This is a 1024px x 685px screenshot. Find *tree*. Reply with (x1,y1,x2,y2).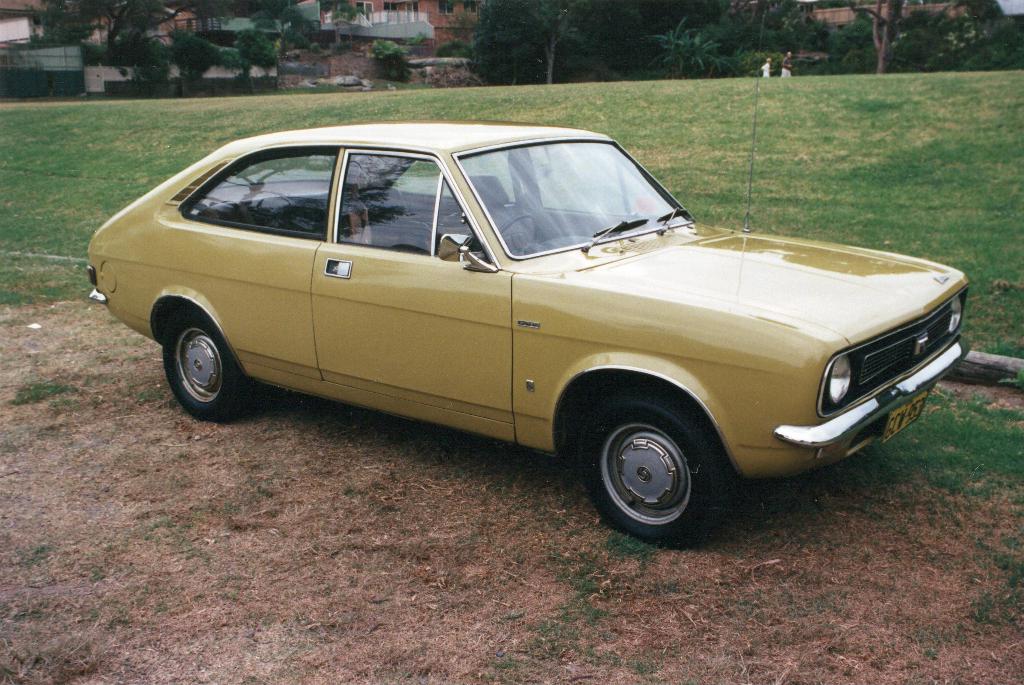
(177,35,230,86).
